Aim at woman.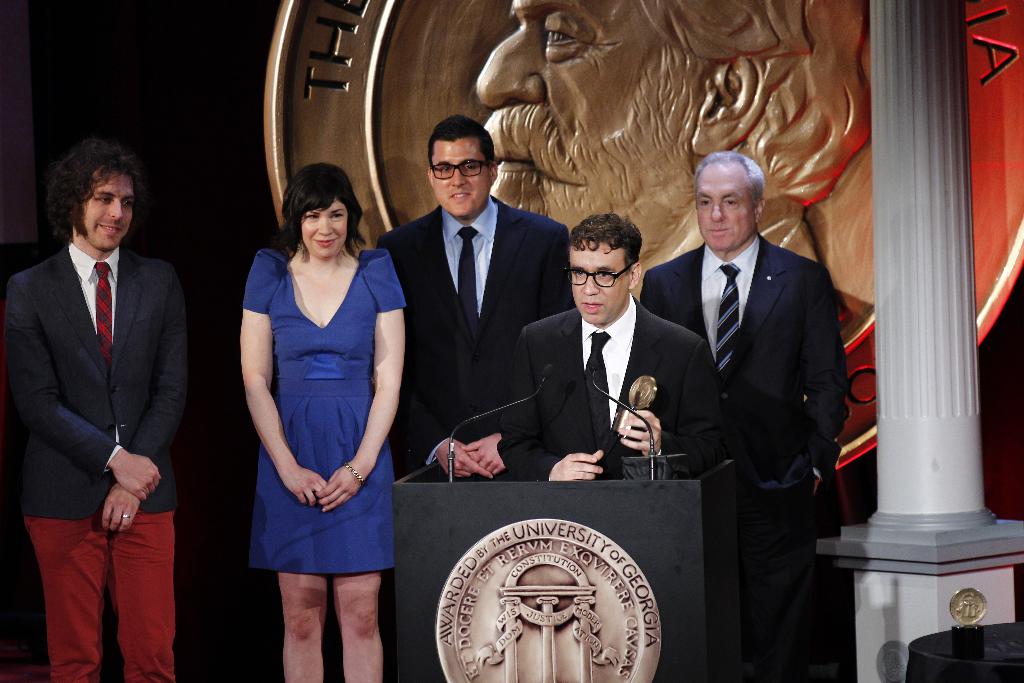
Aimed at <box>218,145,390,664</box>.
